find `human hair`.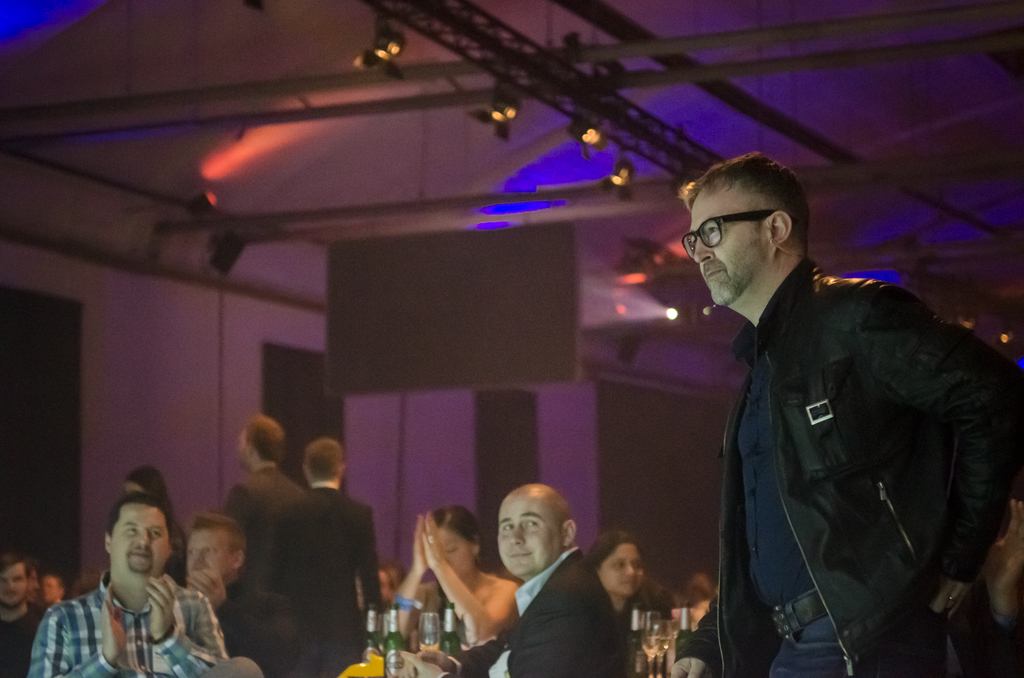
detection(702, 162, 816, 260).
